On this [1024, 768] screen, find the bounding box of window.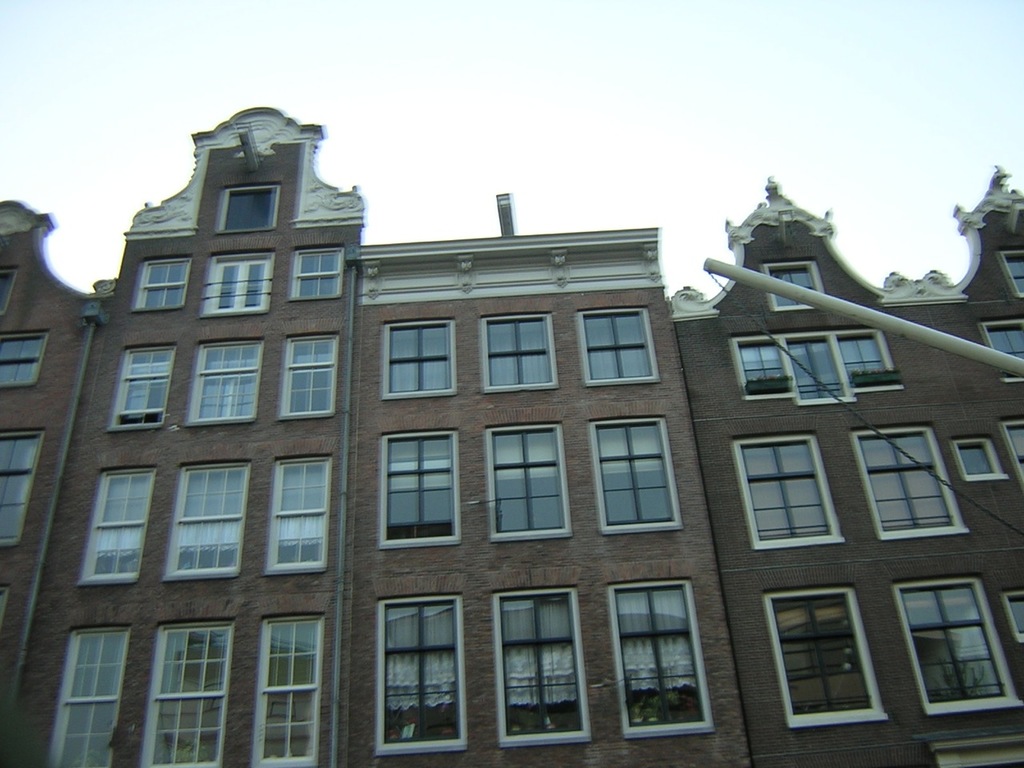
Bounding box: select_region(994, 568, 1023, 646).
